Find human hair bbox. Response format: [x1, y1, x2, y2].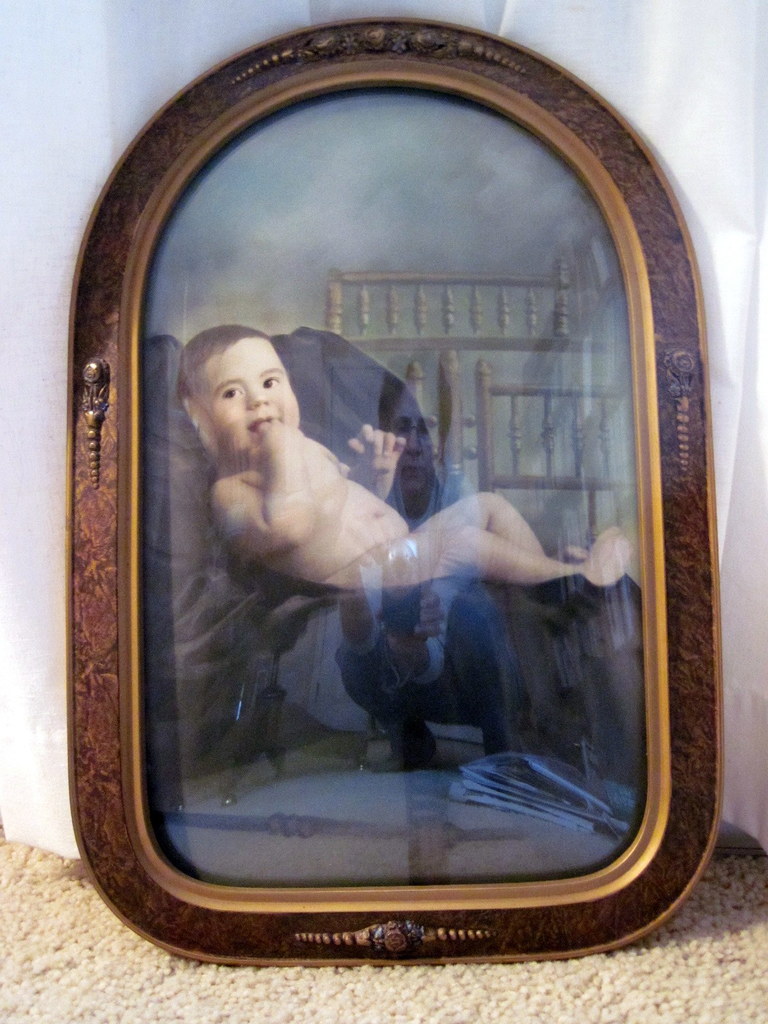
[173, 323, 271, 403].
